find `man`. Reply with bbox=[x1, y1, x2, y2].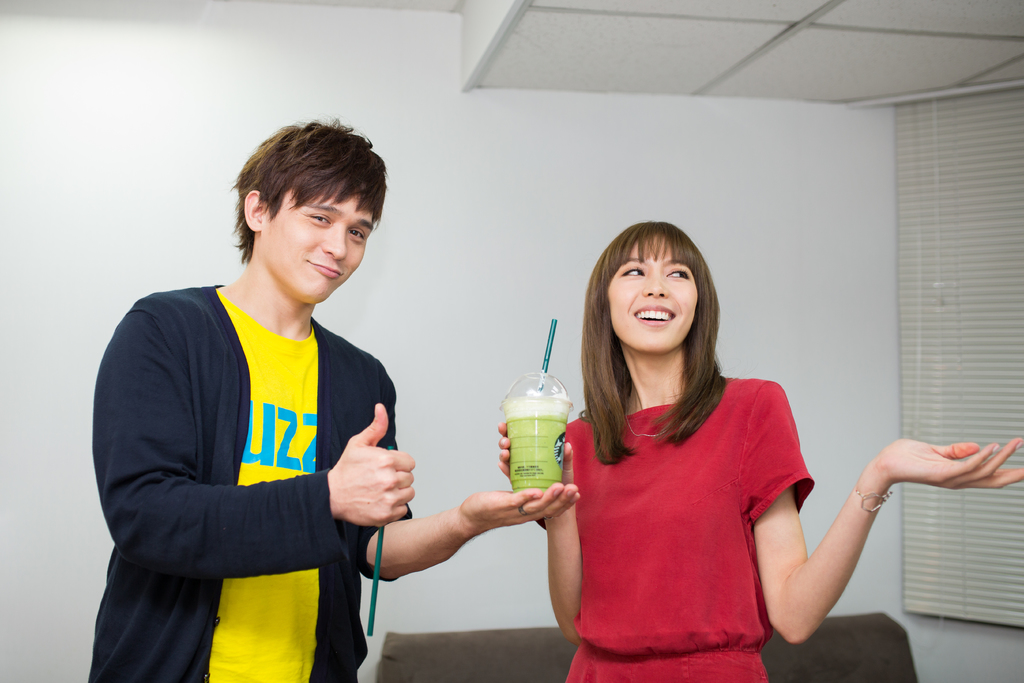
bbox=[108, 156, 574, 657].
